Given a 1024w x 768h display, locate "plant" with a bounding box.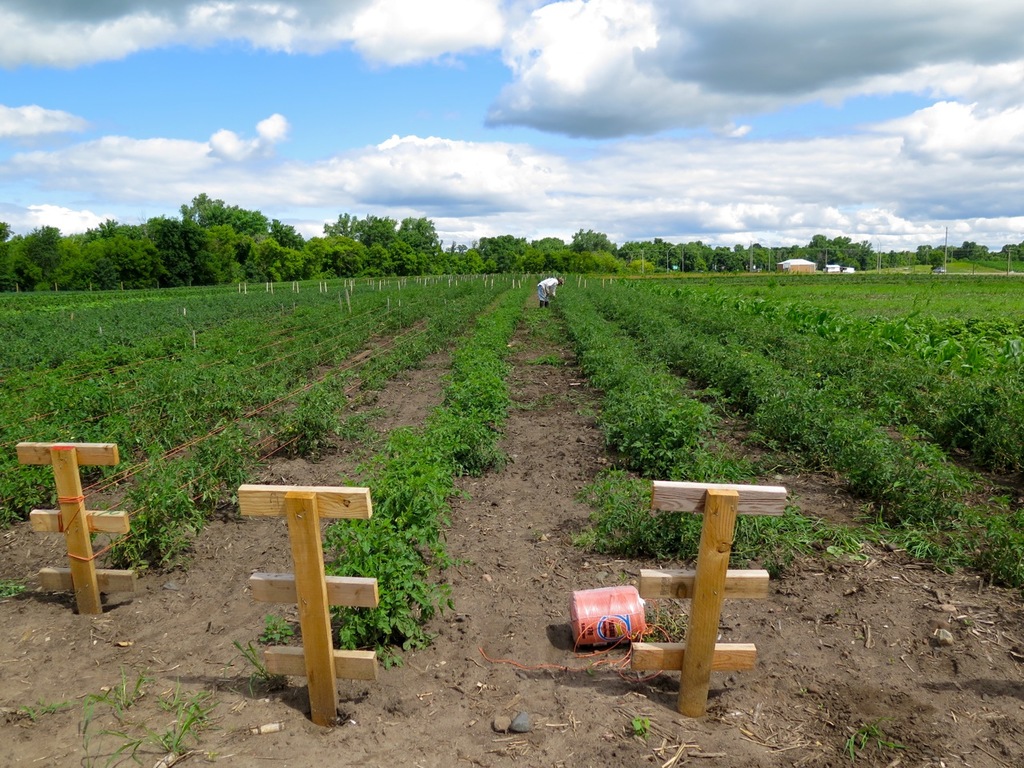
Located: x1=260, y1=610, x2=296, y2=642.
